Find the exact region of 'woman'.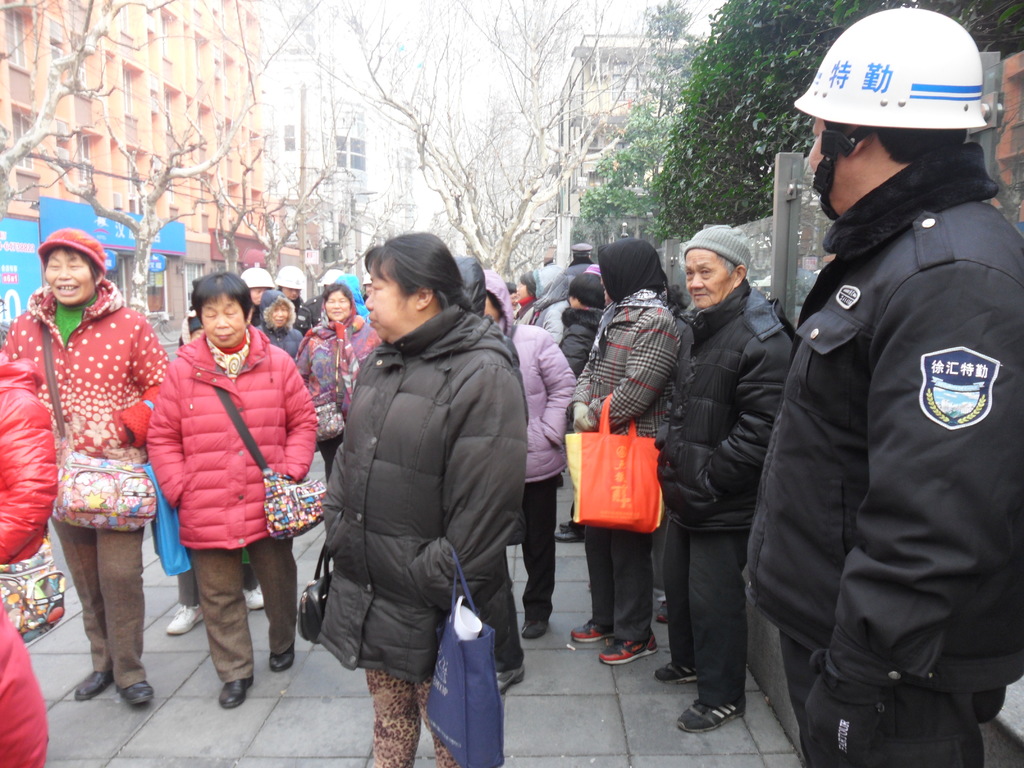
Exact region: pyautogui.locateOnScreen(294, 283, 385, 475).
